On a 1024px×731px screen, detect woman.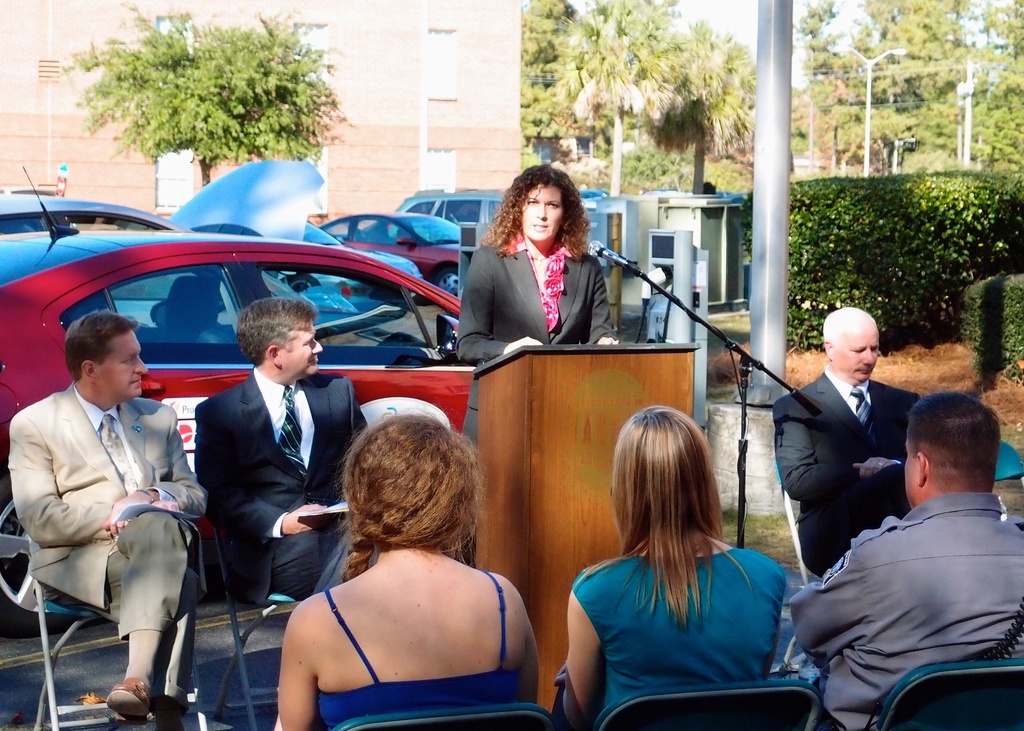
<bbox>451, 165, 623, 446</bbox>.
